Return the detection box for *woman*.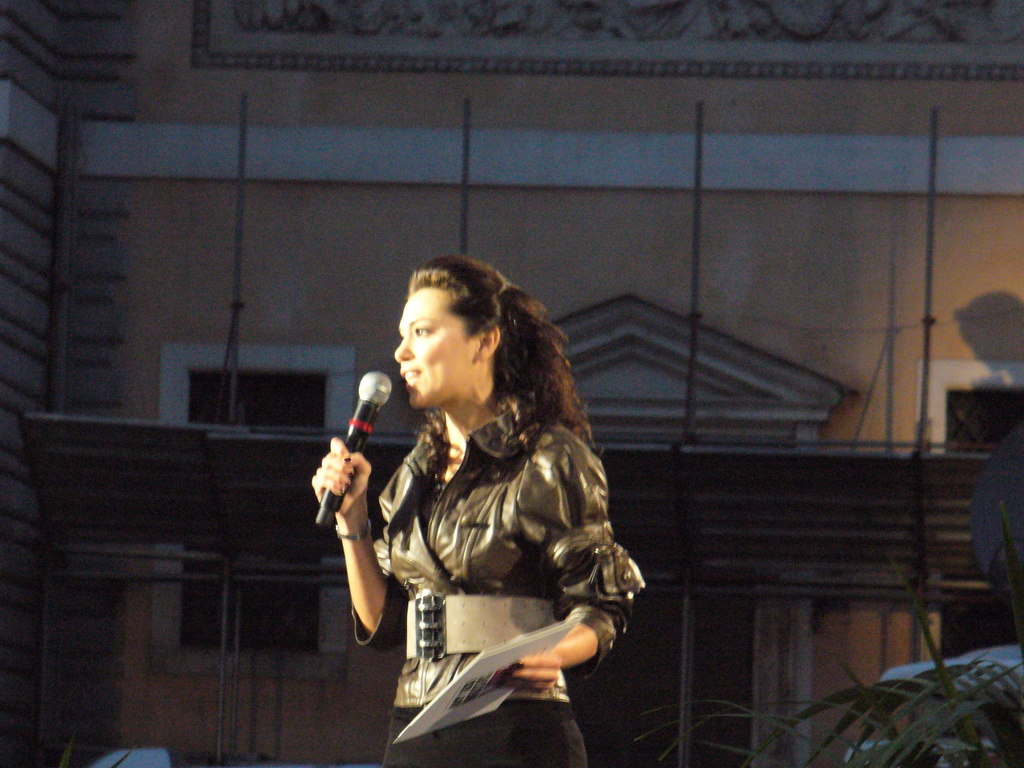
<bbox>342, 246, 634, 751</bbox>.
